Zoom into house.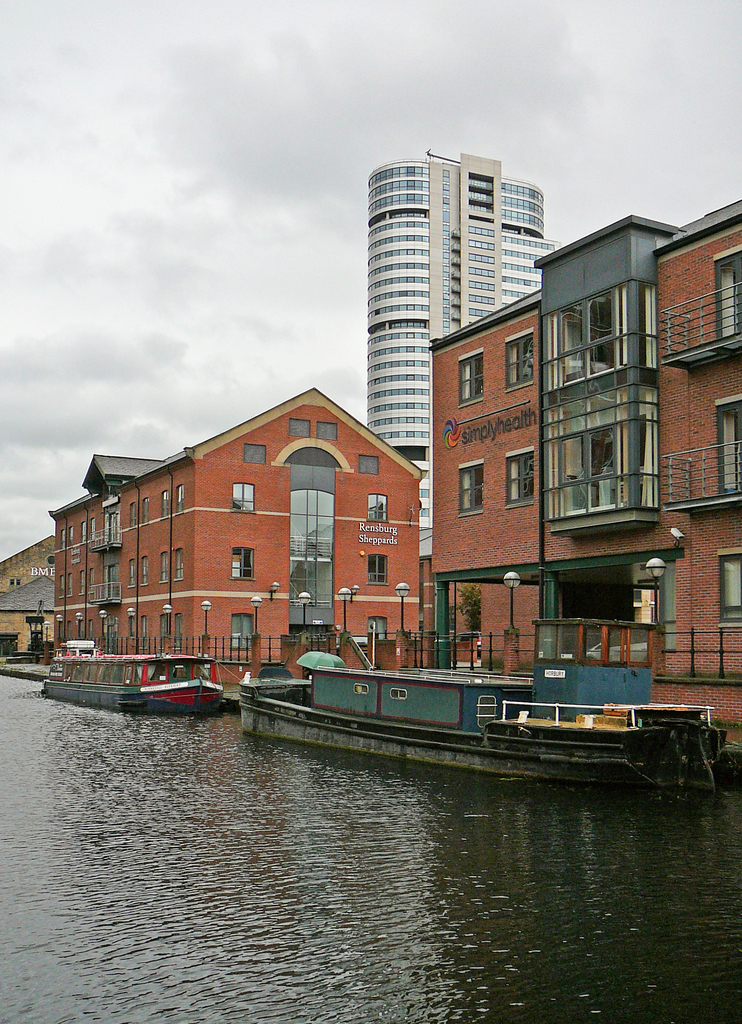
Zoom target: [left=45, top=375, right=421, bottom=700].
